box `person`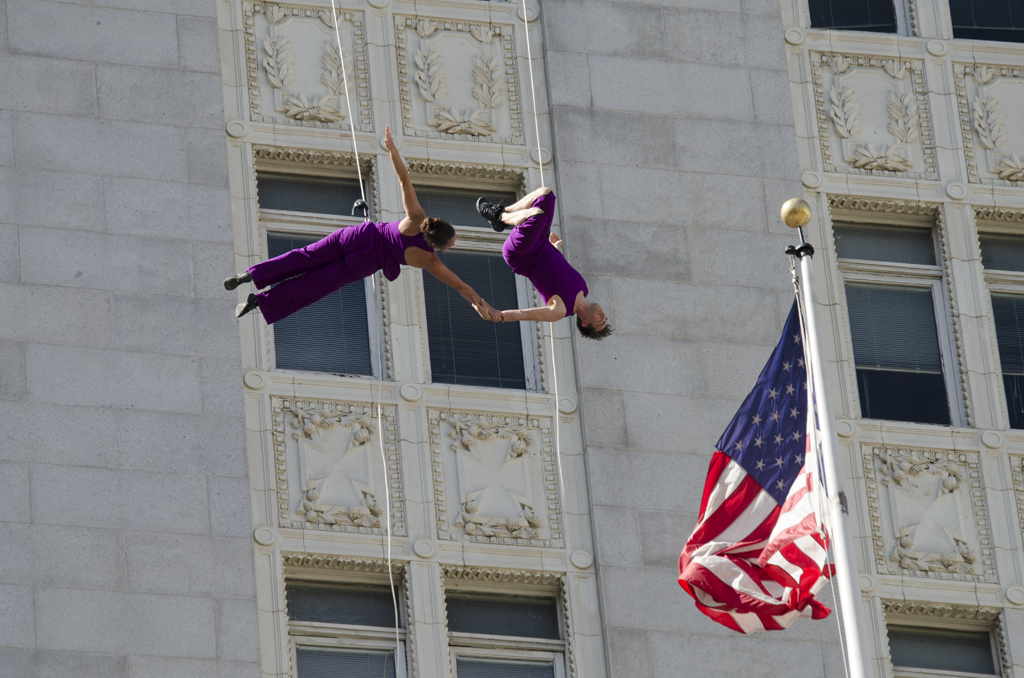
rect(479, 179, 614, 342)
